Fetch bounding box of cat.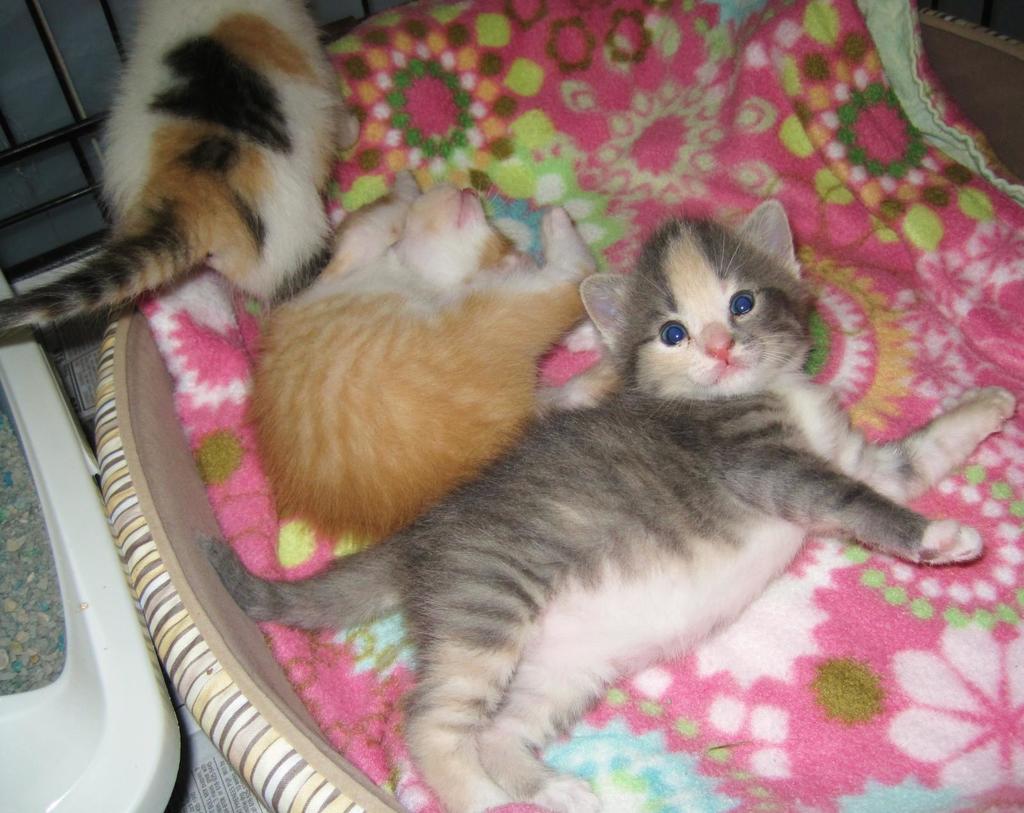
Bbox: [left=198, top=201, right=1018, bottom=812].
